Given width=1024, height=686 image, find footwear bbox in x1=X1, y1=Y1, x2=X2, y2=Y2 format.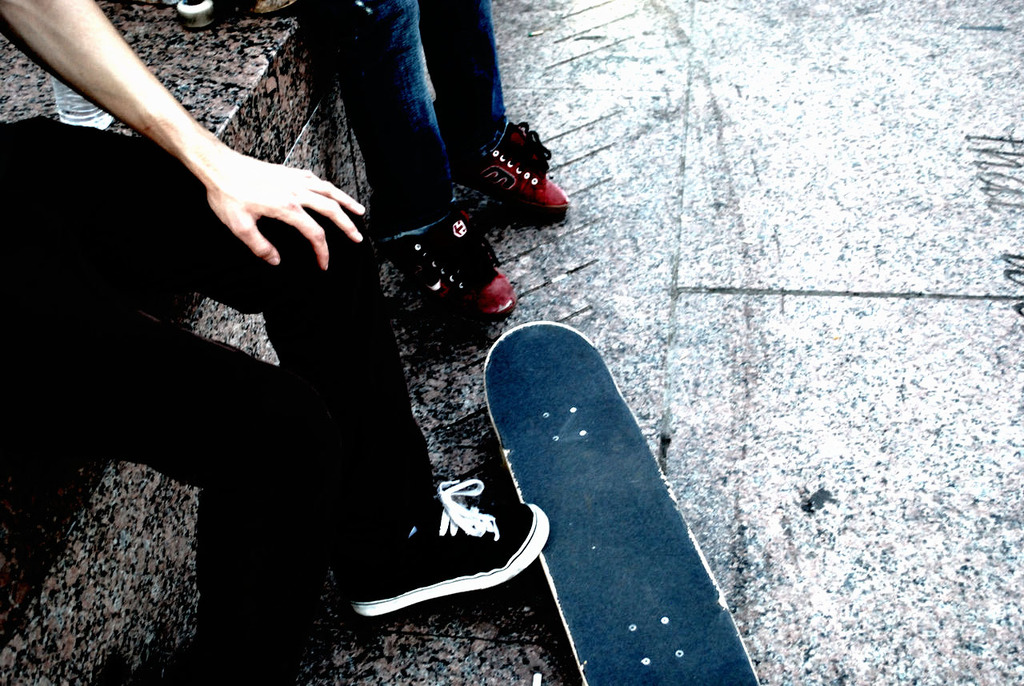
x1=470, y1=116, x2=561, y2=215.
